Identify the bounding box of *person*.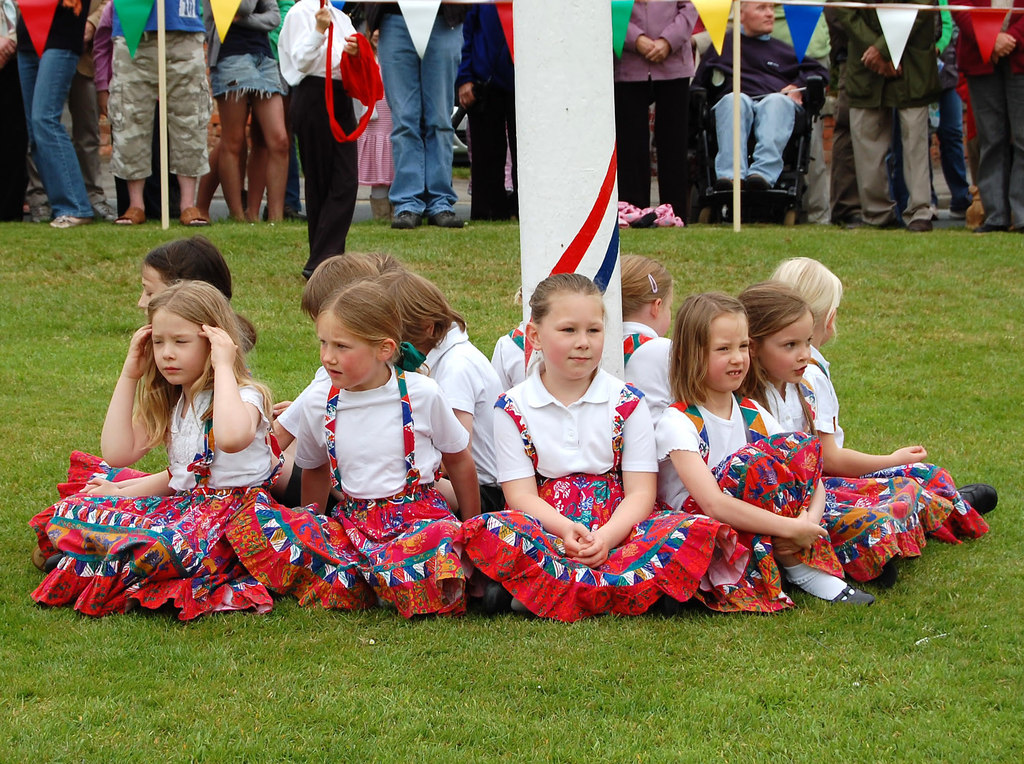
[x1=62, y1=235, x2=256, y2=498].
